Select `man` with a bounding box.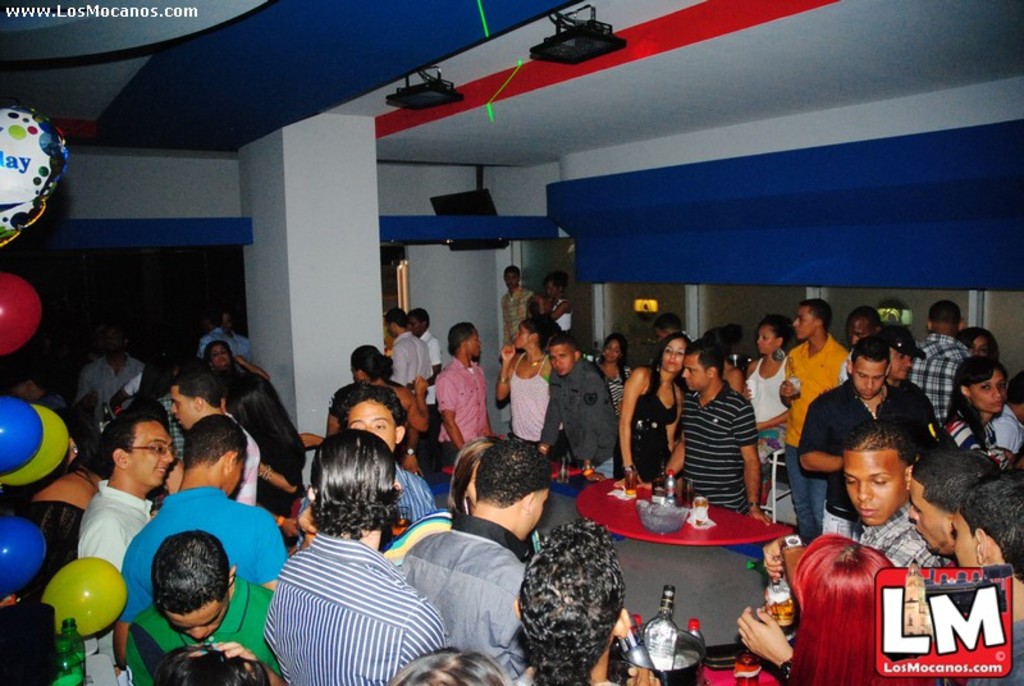
select_region(73, 329, 143, 433).
